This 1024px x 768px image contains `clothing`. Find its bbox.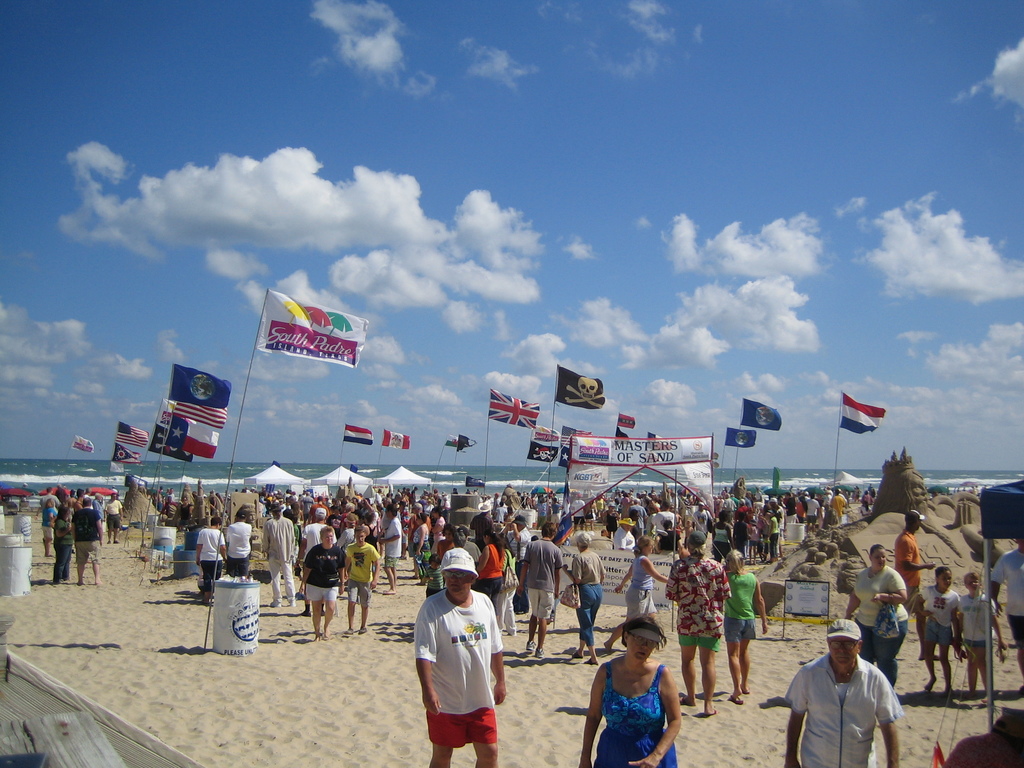
(420,501,434,518).
